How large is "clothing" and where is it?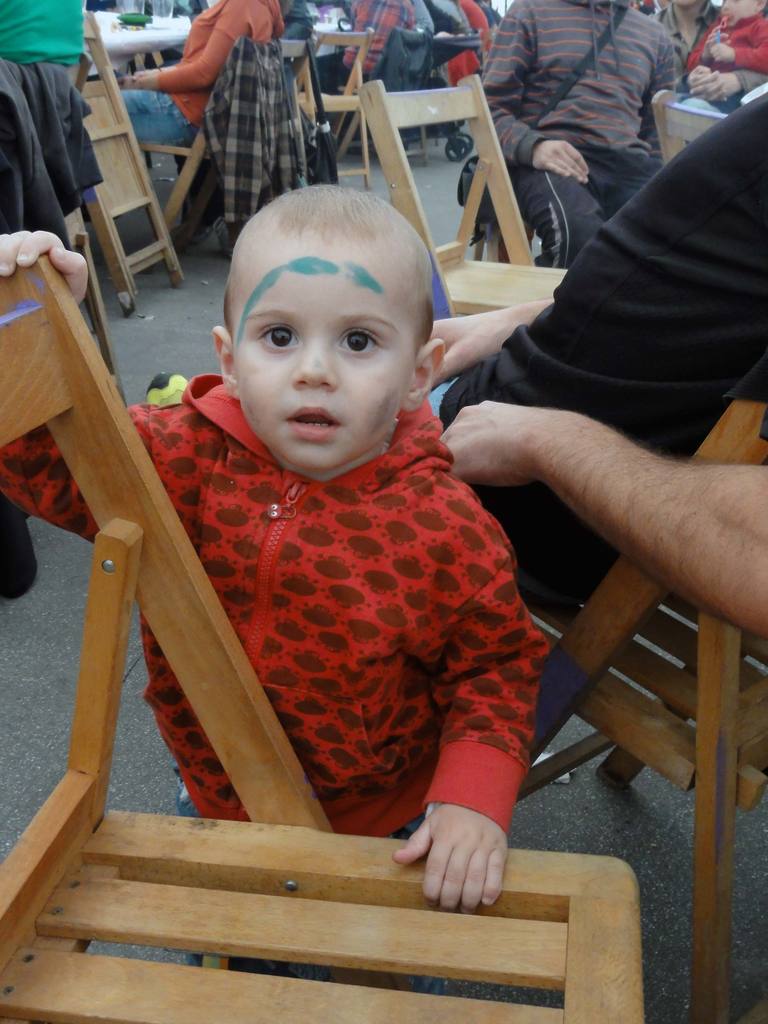
Bounding box: <bbox>325, 0, 423, 87</bbox>.
